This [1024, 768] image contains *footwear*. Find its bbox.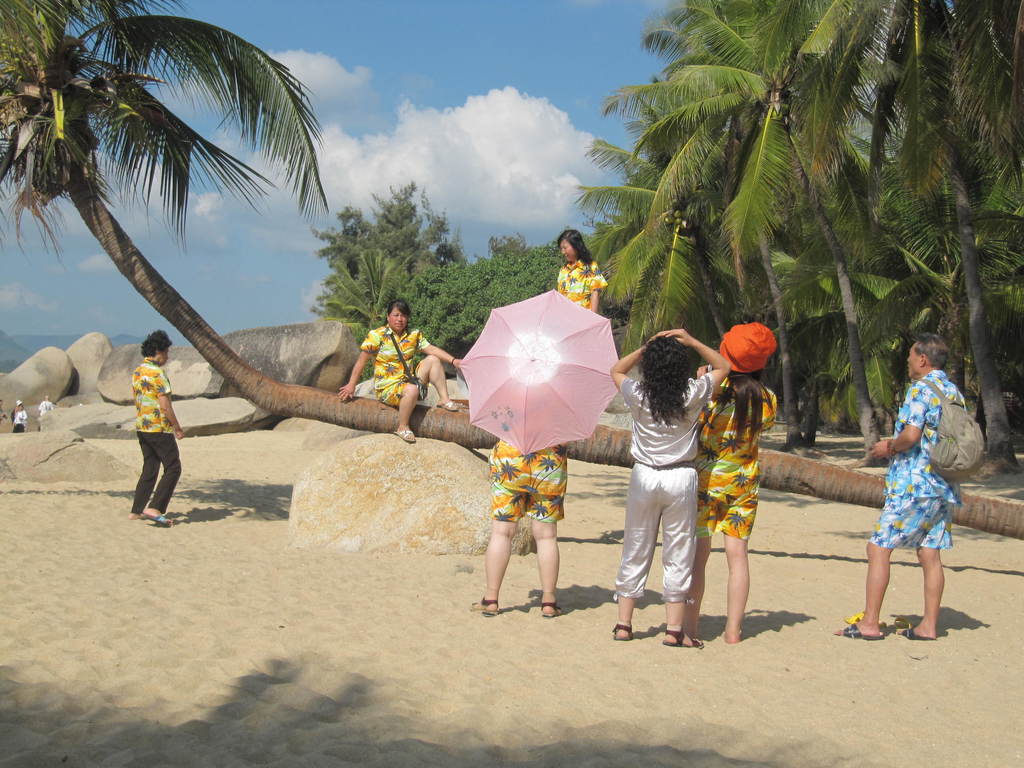
[131, 513, 168, 528].
